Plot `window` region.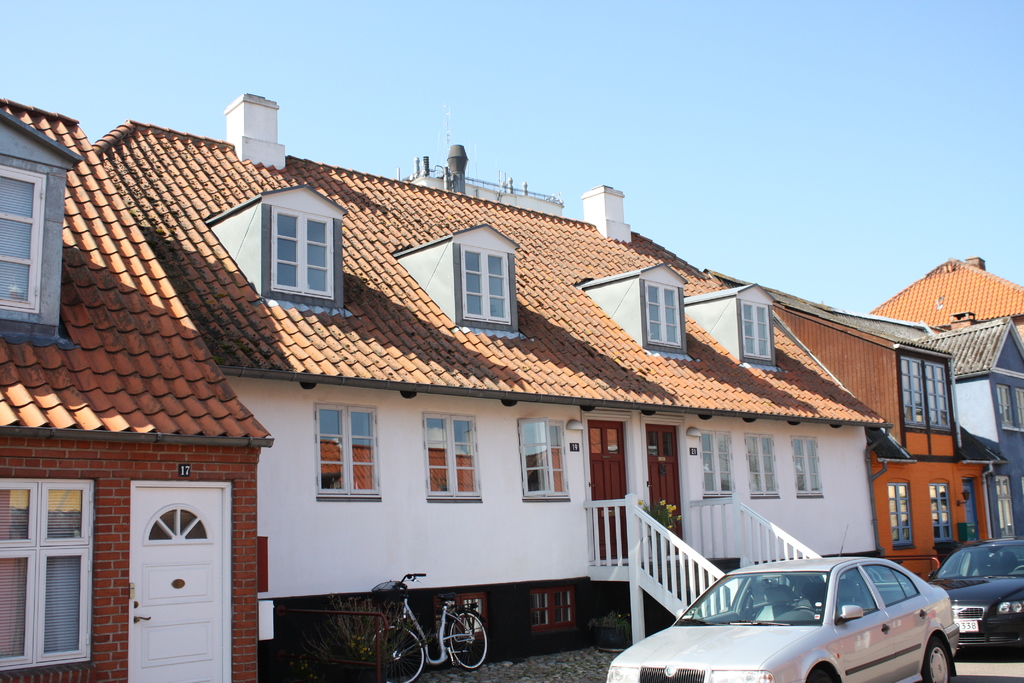
Plotted at 12/457/99/675.
